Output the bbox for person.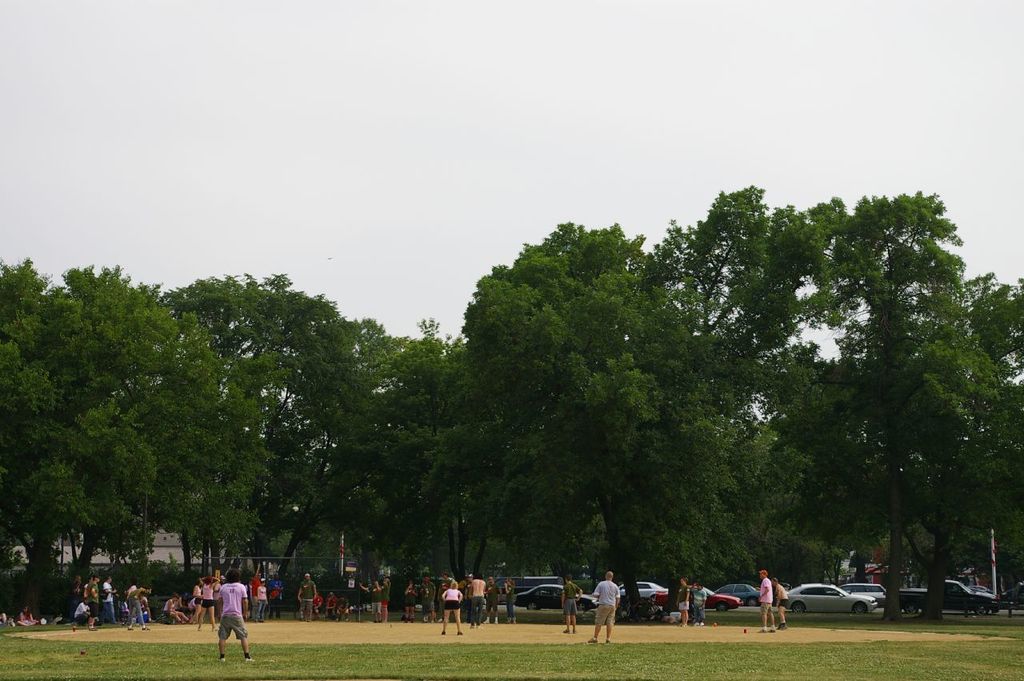
detection(691, 577, 709, 622).
